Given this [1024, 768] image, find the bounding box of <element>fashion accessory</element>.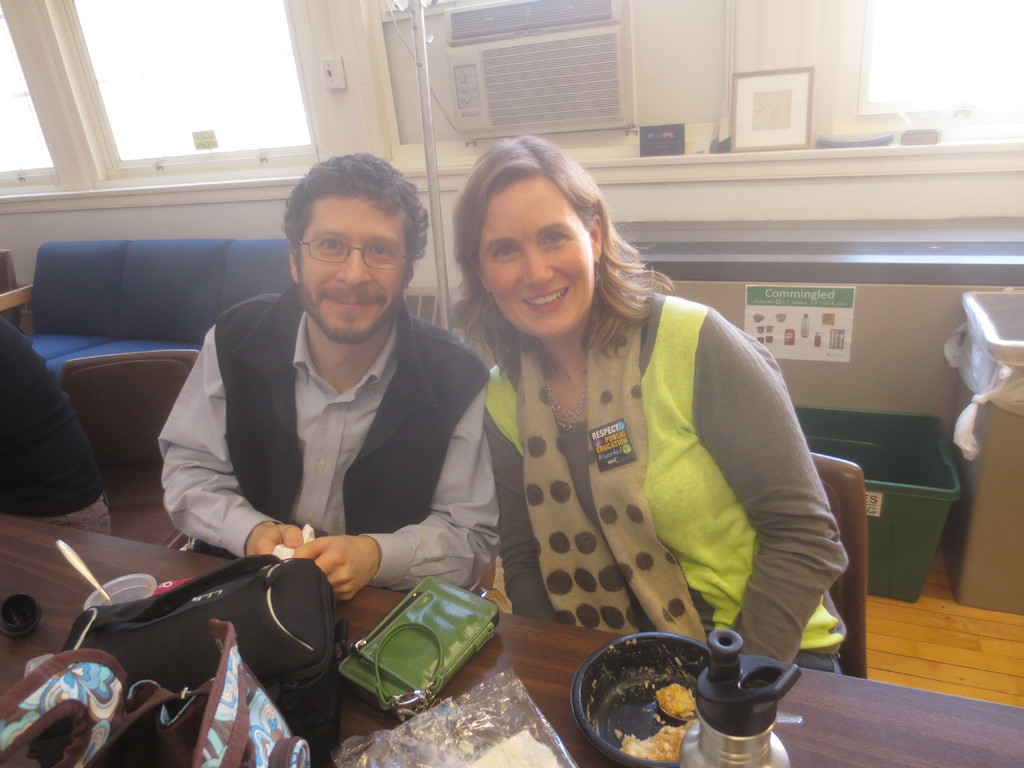
Rect(534, 355, 596, 433).
